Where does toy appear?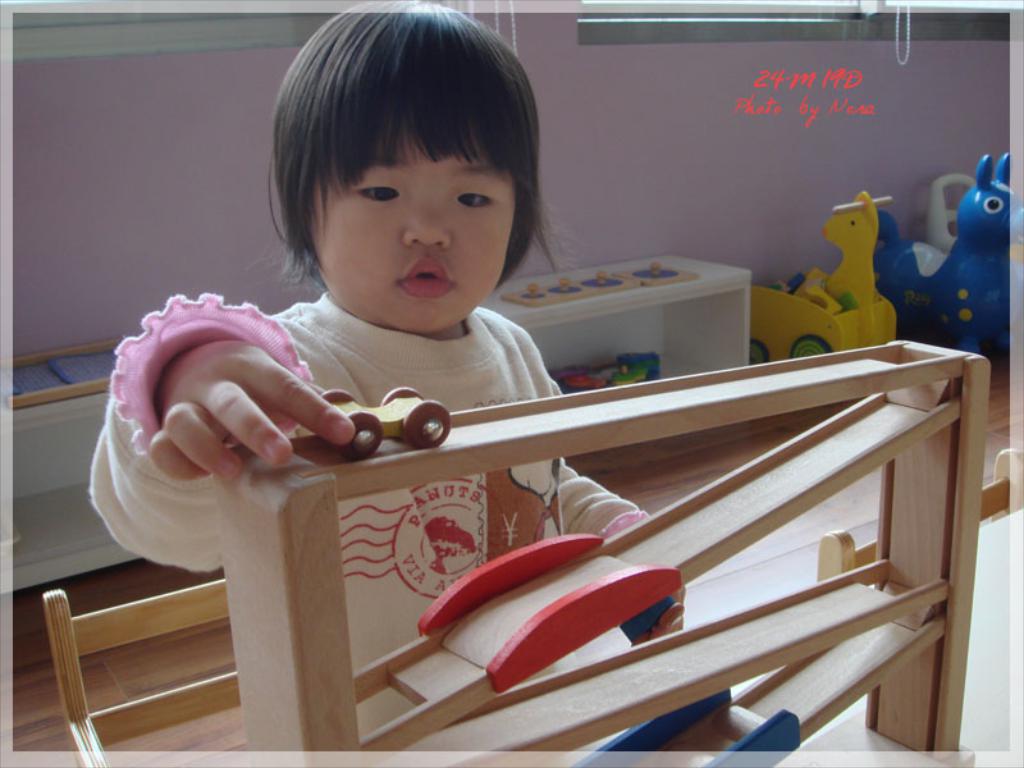
Appears at x1=750 y1=189 x2=893 y2=370.
